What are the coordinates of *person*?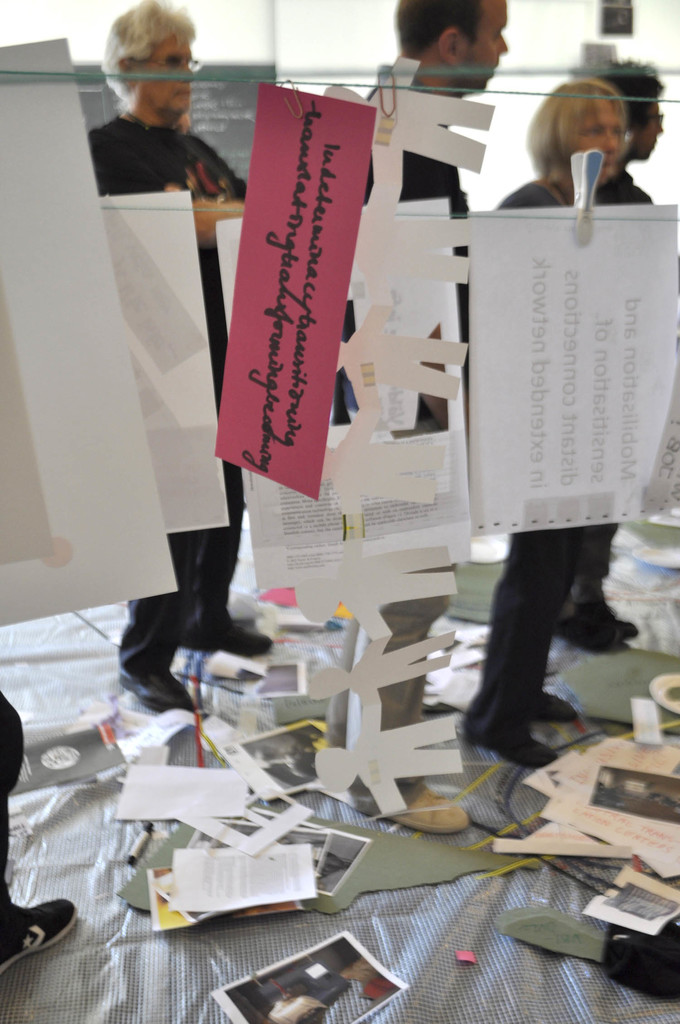
bbox=[448, 73, 634, 776].
